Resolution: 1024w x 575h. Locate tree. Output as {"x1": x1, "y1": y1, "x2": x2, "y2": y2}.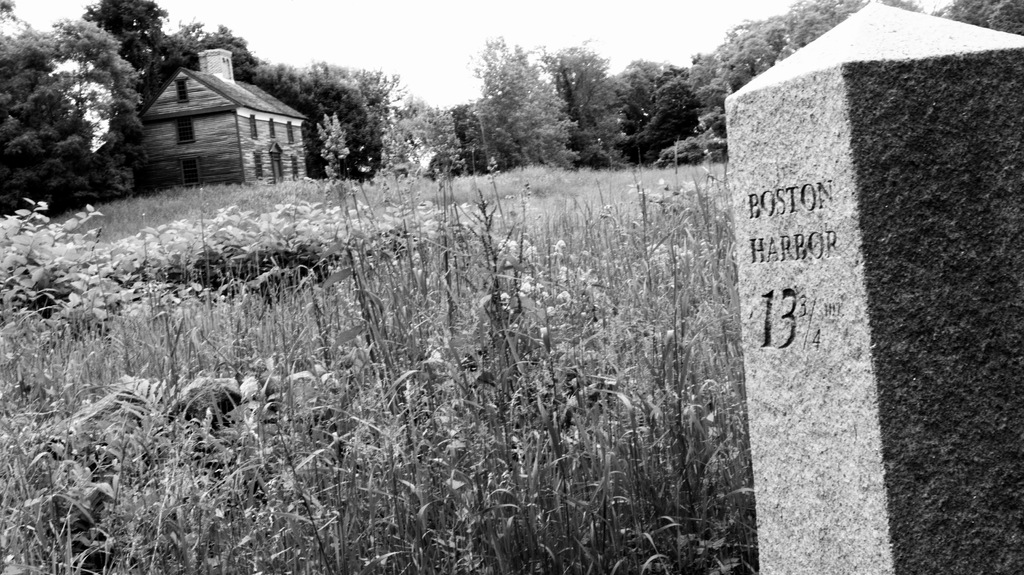
{"x1": 0, "y1": 17, "x2": 150, "y2": 225}.
